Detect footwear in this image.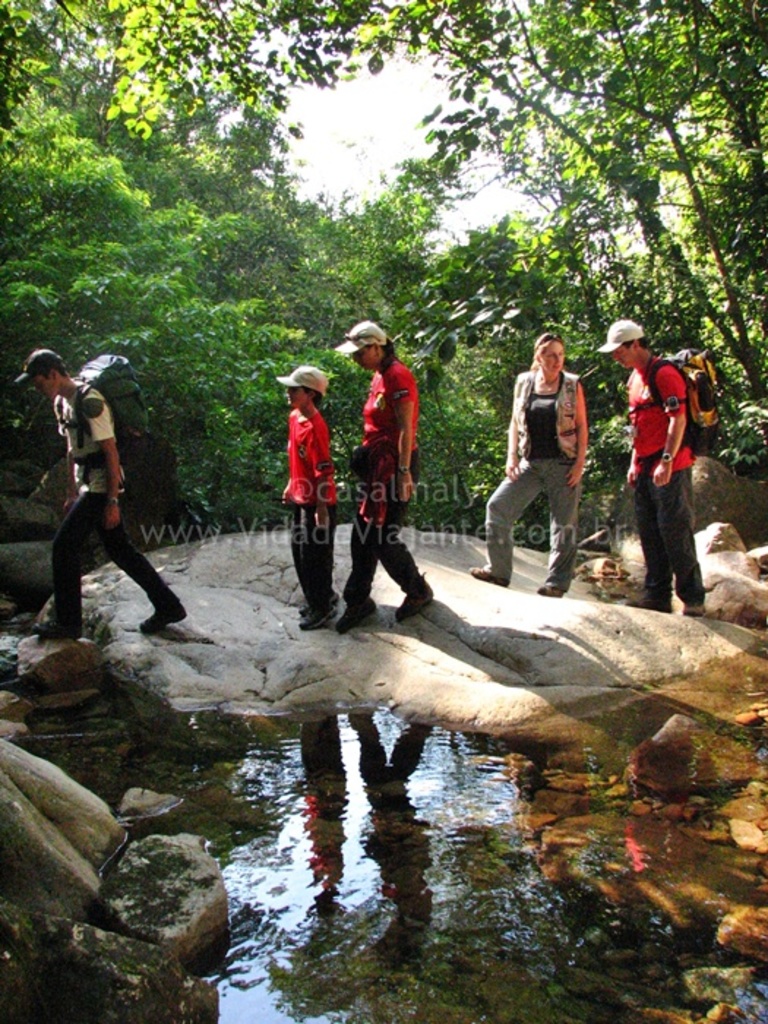
Detection: detection(468, 563, 509, 590).
